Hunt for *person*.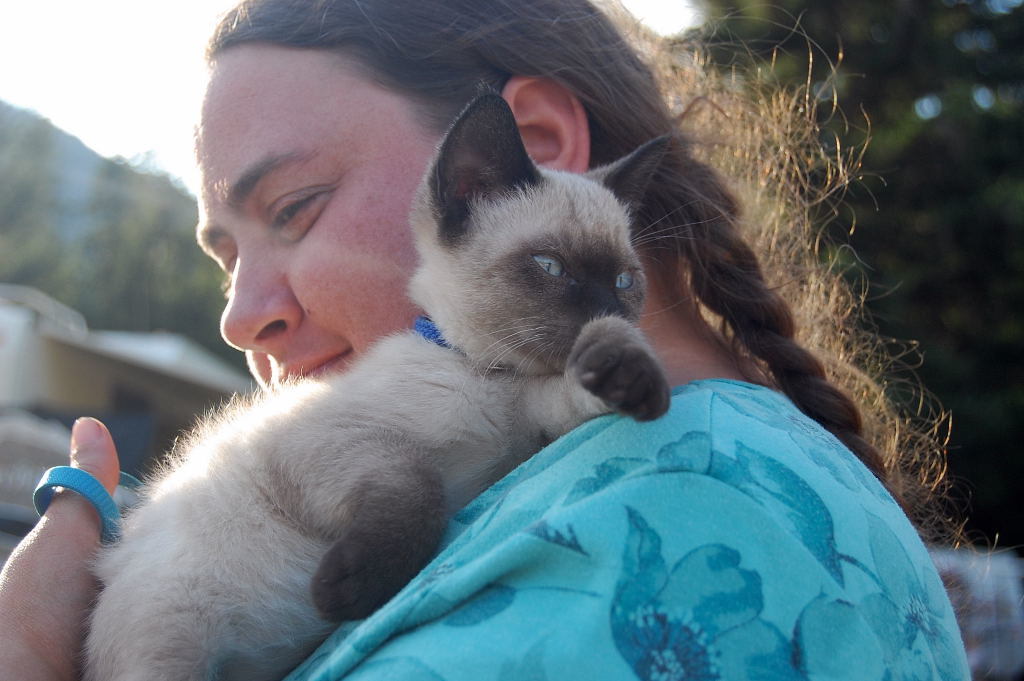
Hunted down at {"x1": 0, "y1": 3, "x2": 977, "y2": 680}.
